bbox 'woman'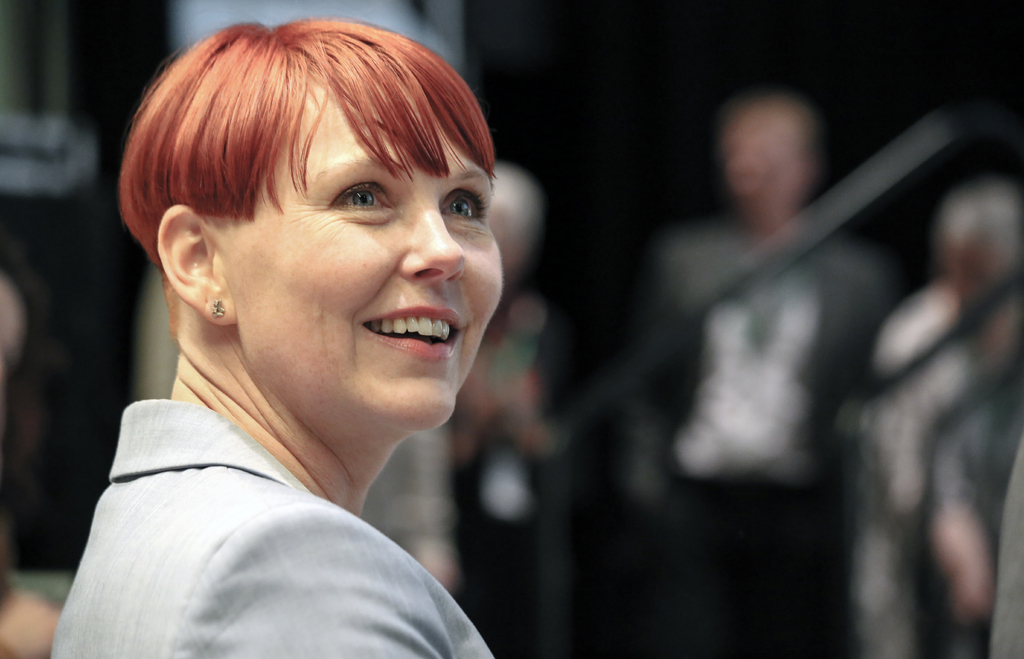
bbox=[29, 3, 618, 656]
